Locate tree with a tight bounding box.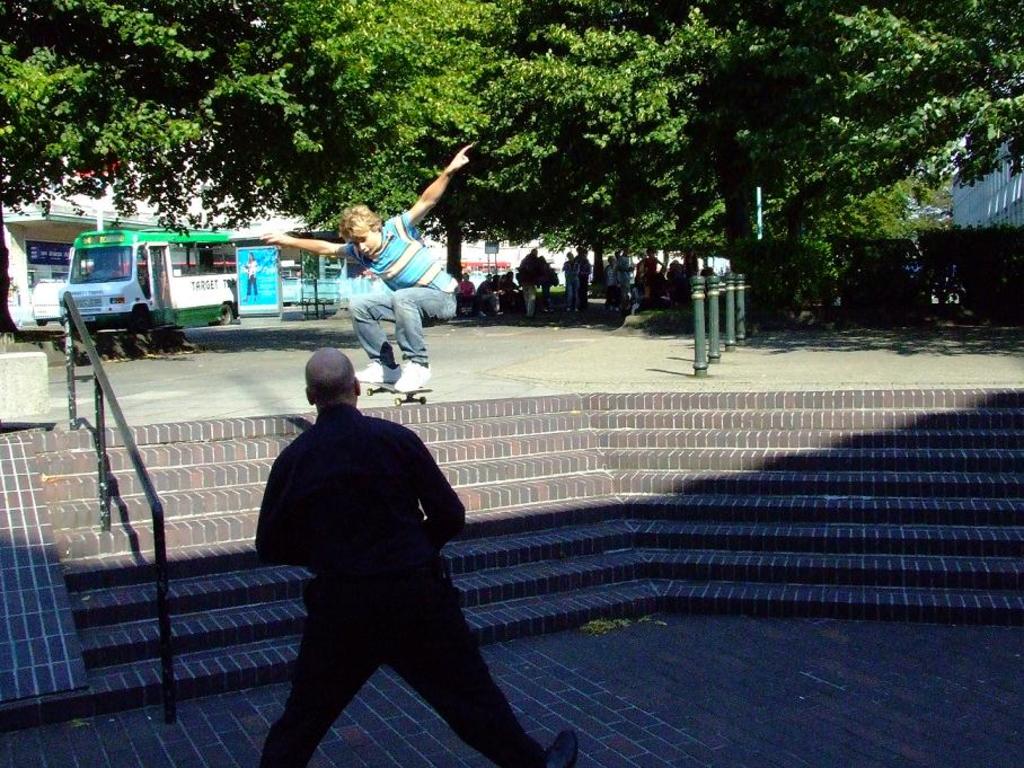
{"x1": 537, "y1": 187, "x2": 747, "y2": 325}.
